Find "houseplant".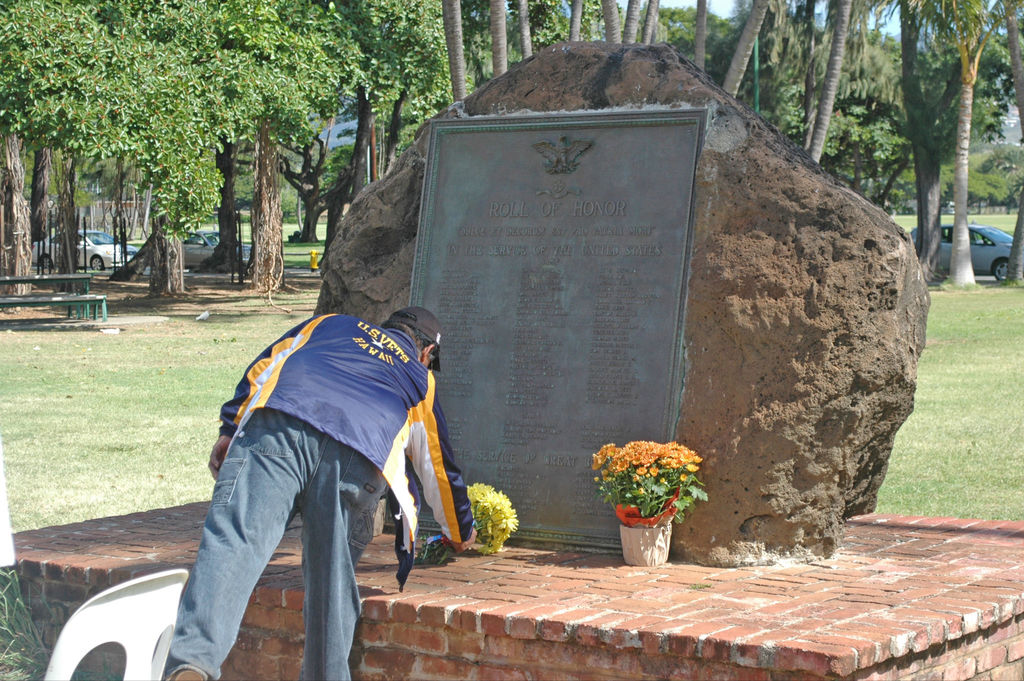
bbox=(593, 437, 712, 566).
